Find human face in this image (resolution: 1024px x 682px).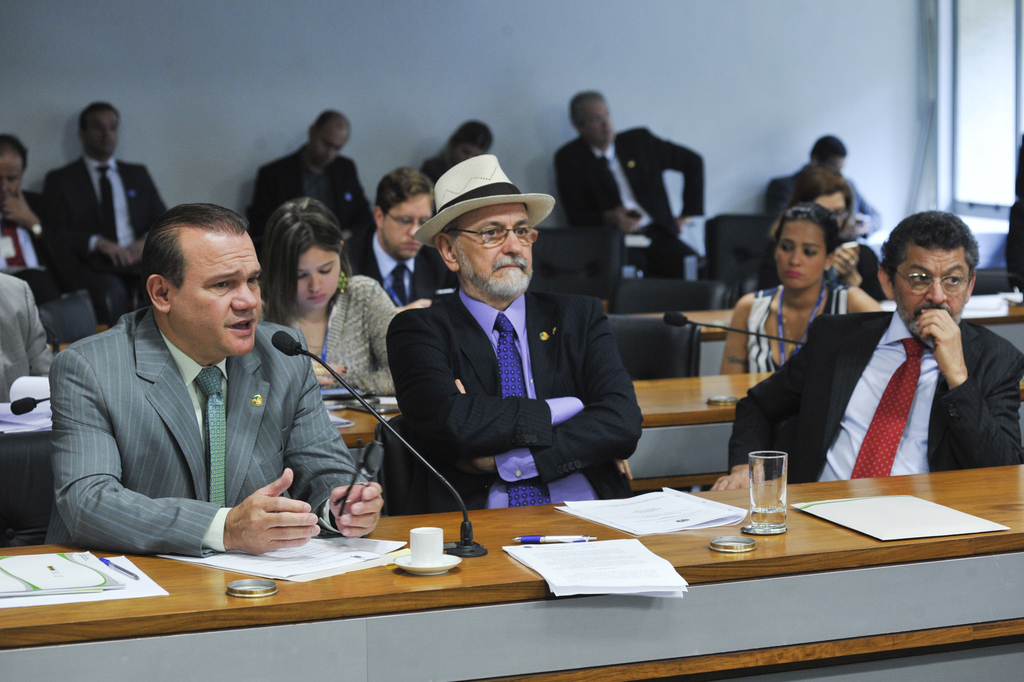
select_region(815, 190, 850, 226).
